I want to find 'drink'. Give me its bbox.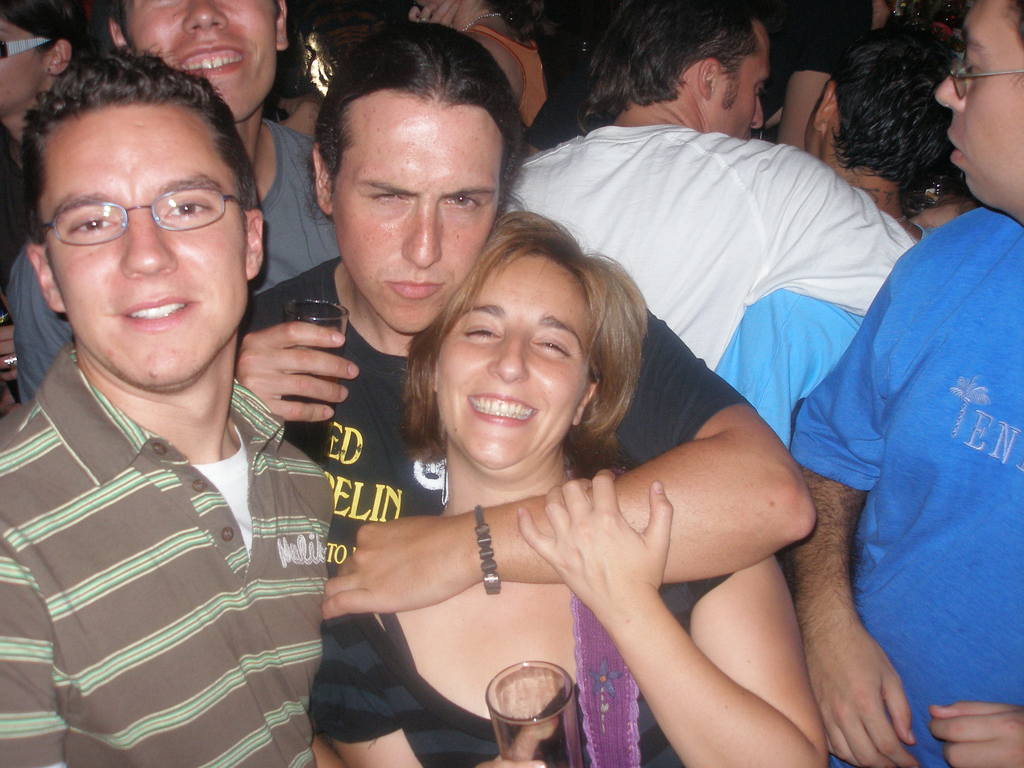
x1=280 y1=343 x2=349 y2=442.
